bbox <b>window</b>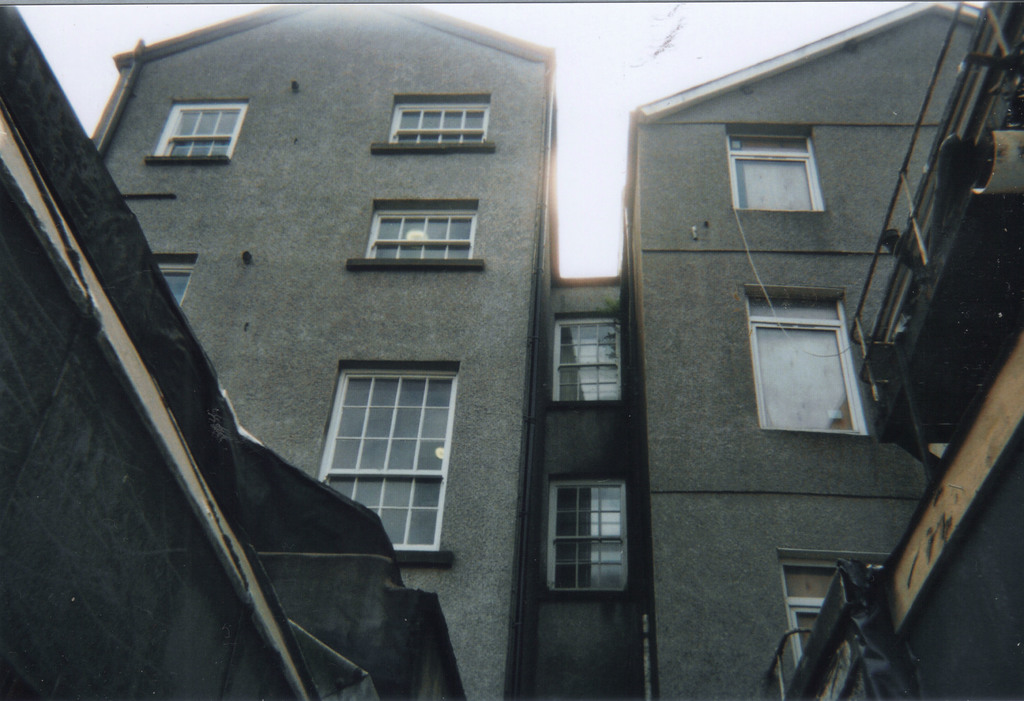
region(152, 101, 253, 161)
